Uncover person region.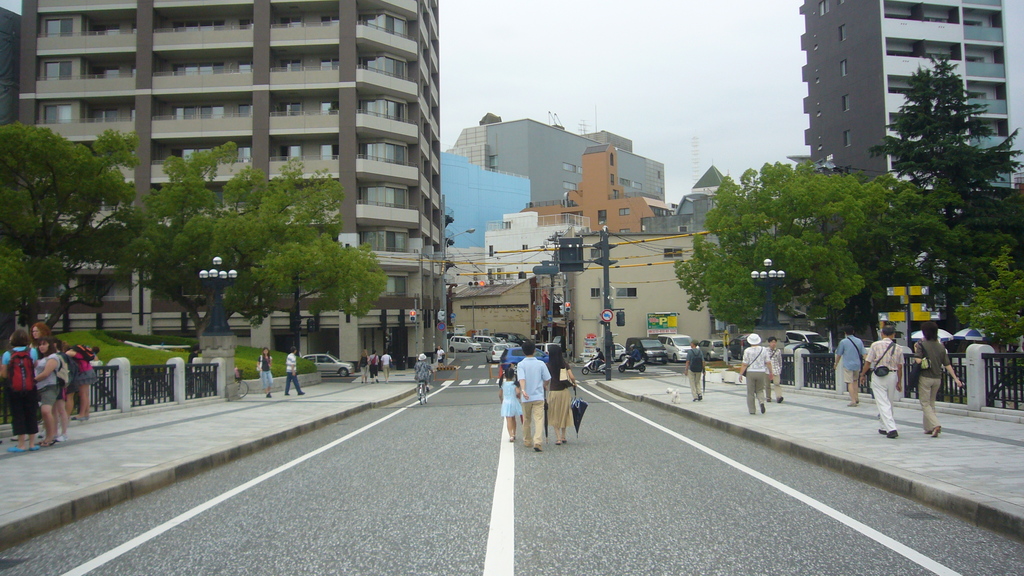
Uncovered: Rect(411, 347, 433, 397).
